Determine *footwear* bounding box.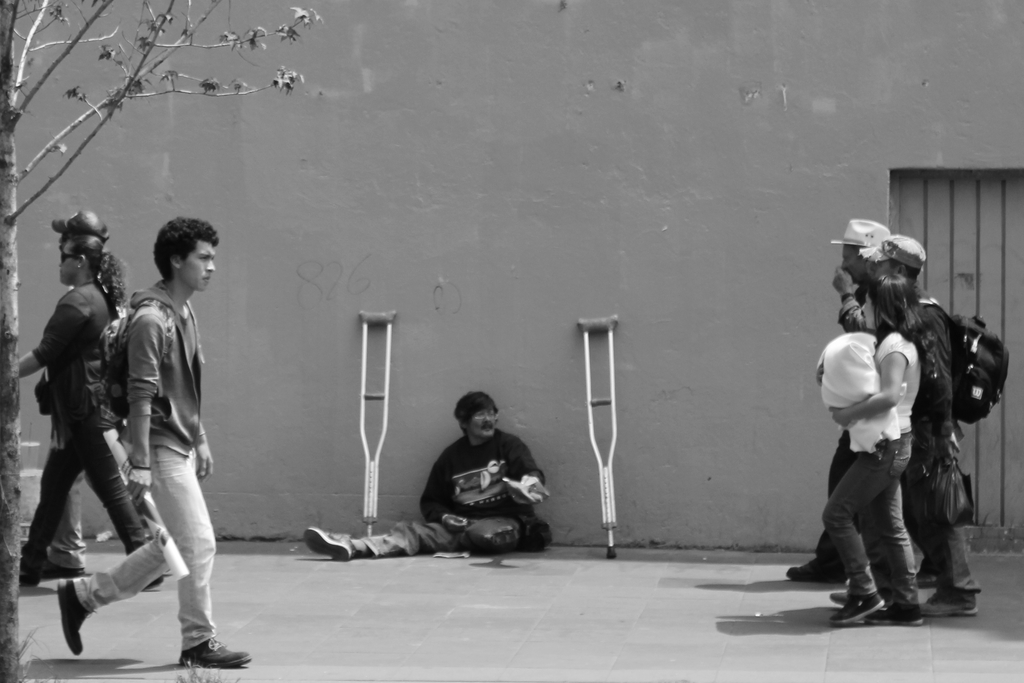
Determined: <region>184, 634, 250, 670</region>.
